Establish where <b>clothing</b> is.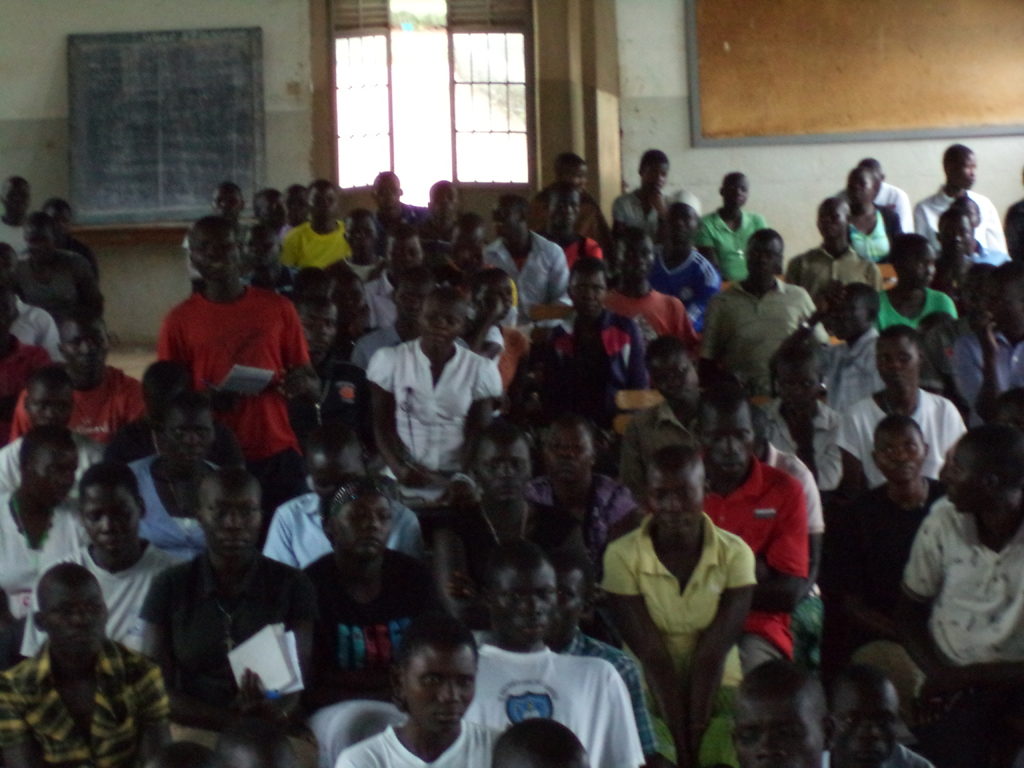
Established at (905, 491, 1023, 689).
